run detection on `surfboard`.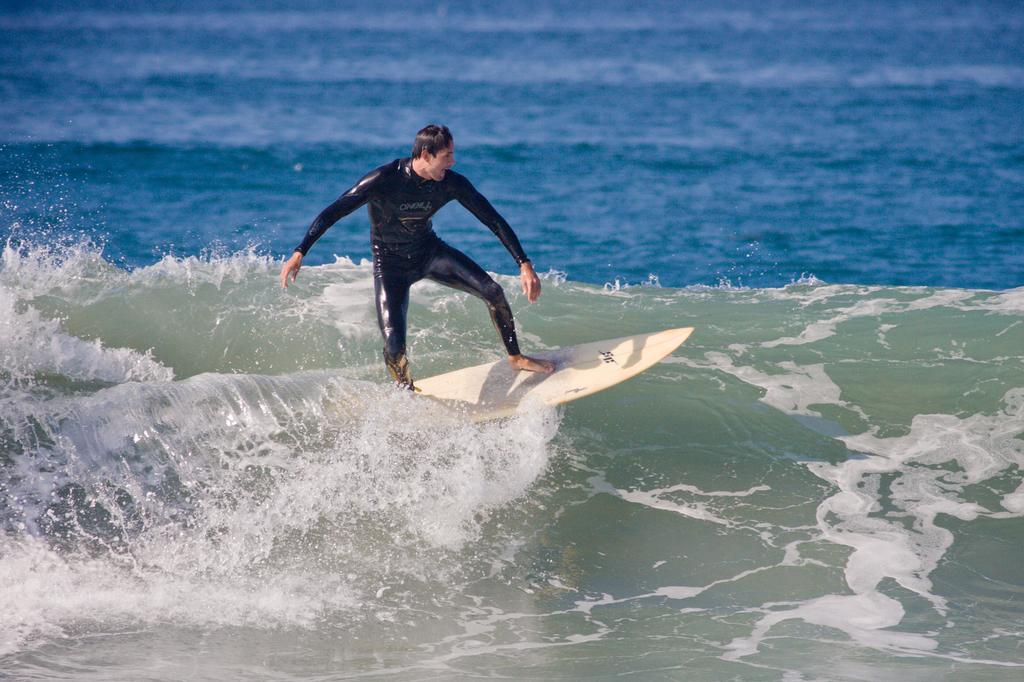
Result: [323,325,697,429].
